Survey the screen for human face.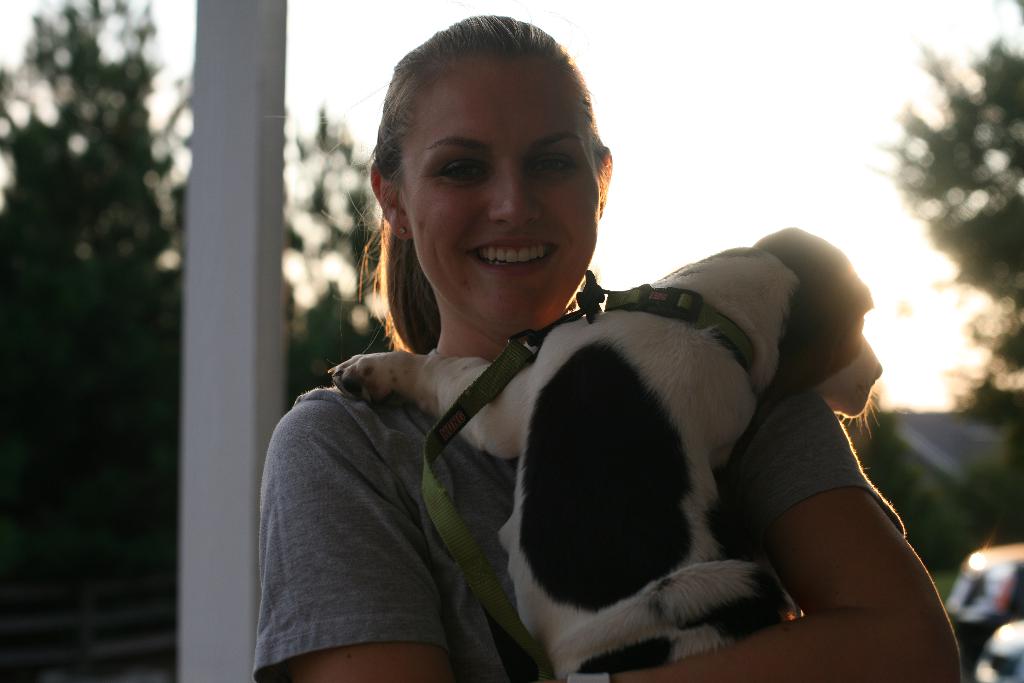
Survey found: (left=397, top=54, right=598, bottom=327).
